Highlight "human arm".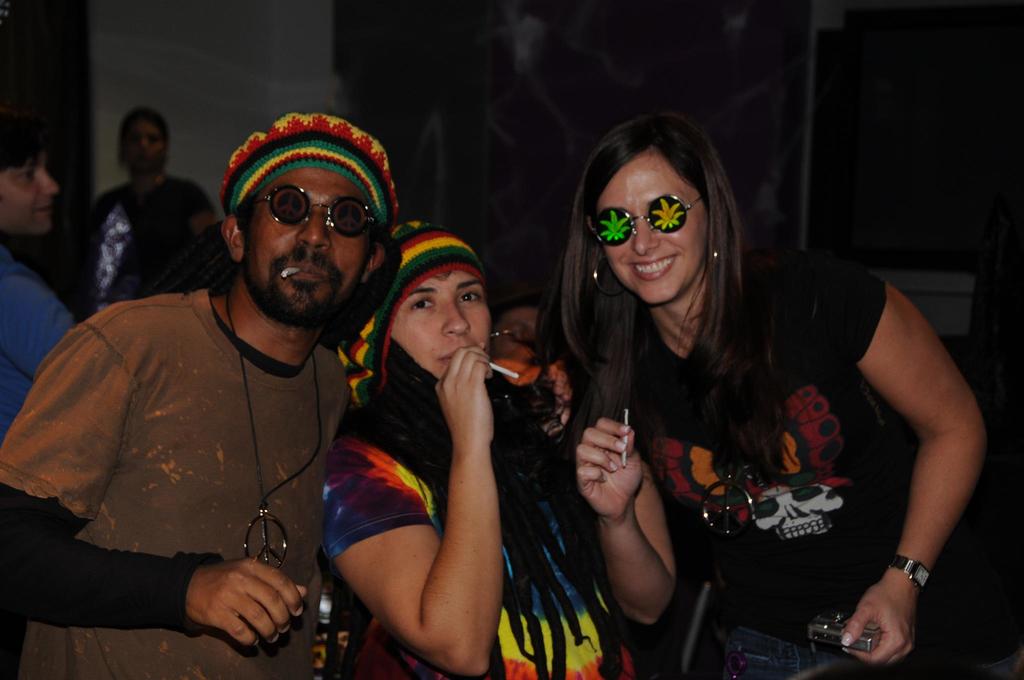
Highlighted region: <box>320,341,509,679</box>.
